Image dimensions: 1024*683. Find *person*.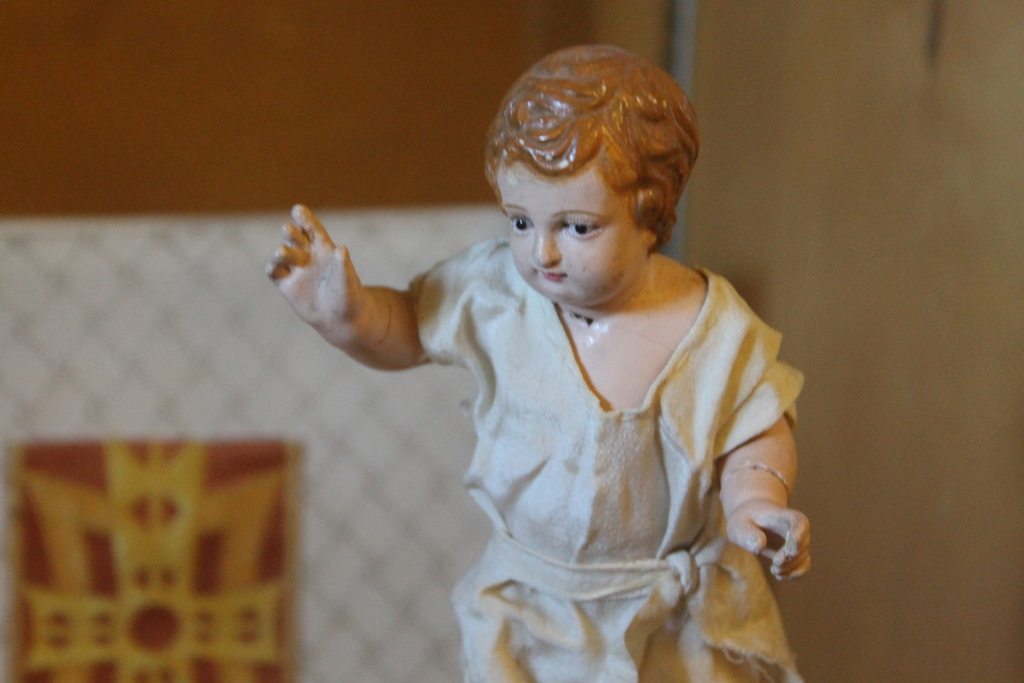
crop(242, 91, 848, 682).
